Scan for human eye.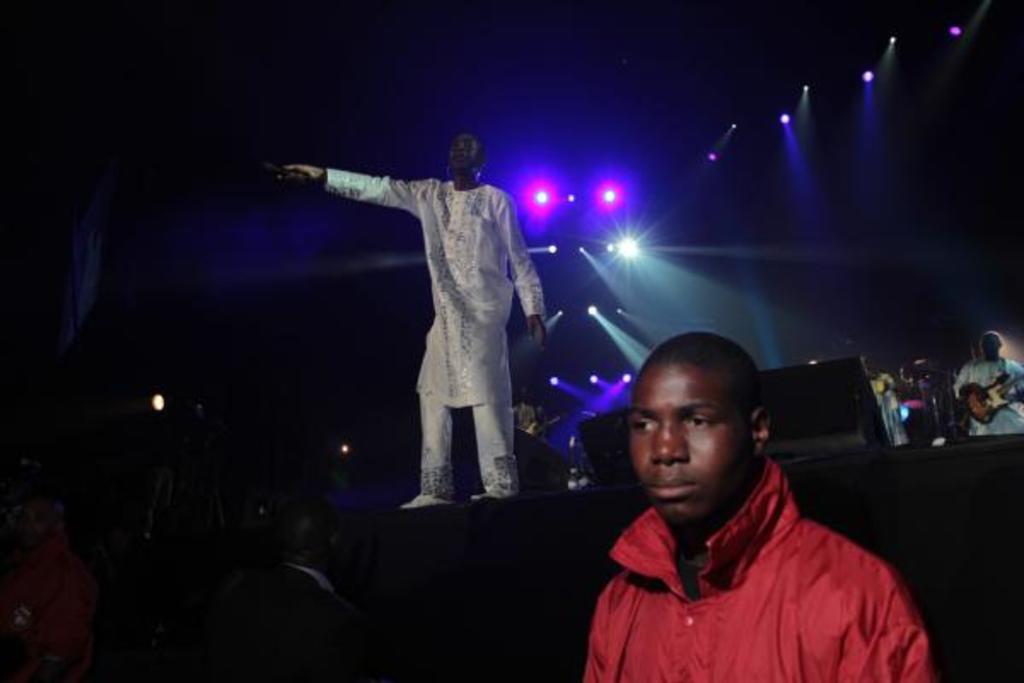
Scan result: (630, 413, 659, 432).
